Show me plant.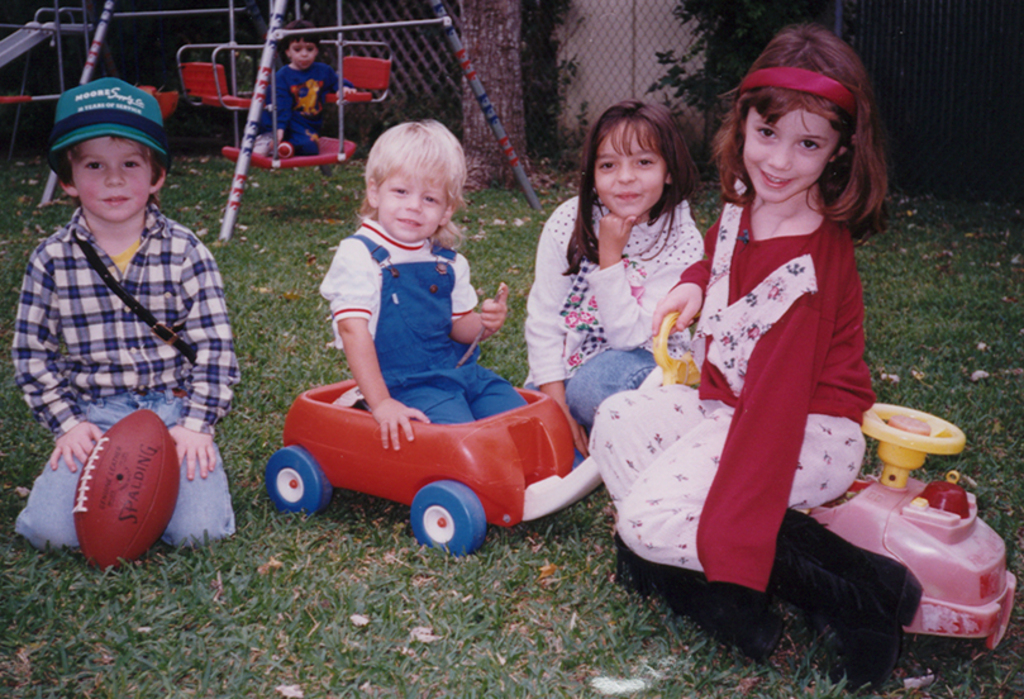
plant is here: region(447, 148, 577, 386).
